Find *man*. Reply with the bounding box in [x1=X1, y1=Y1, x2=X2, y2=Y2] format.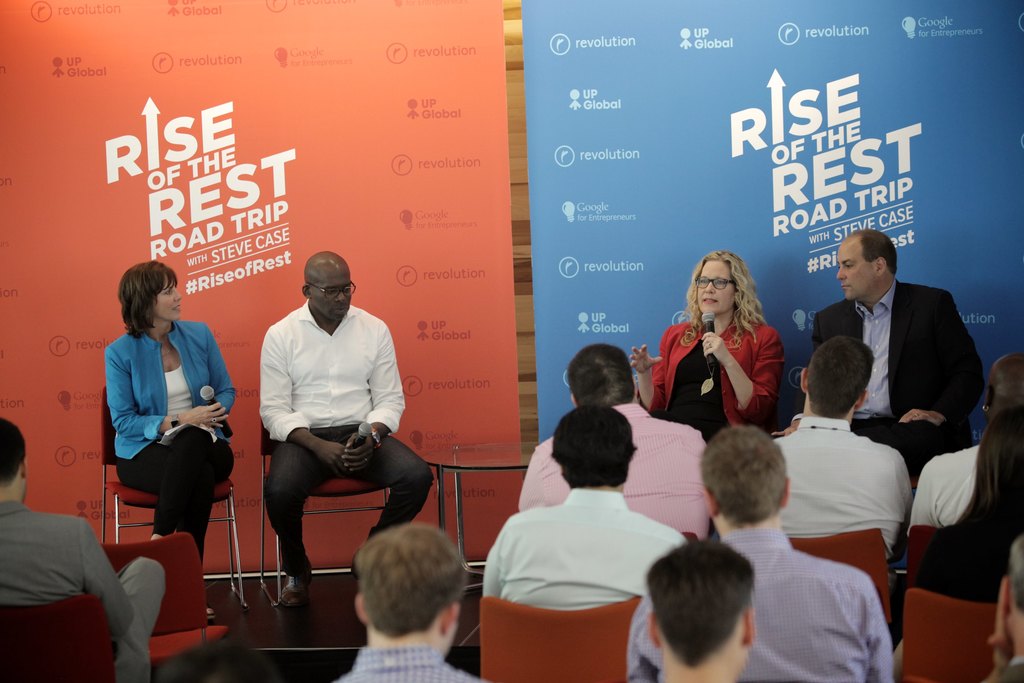
[x1=771, y1=334, x2=915, y2=552].
